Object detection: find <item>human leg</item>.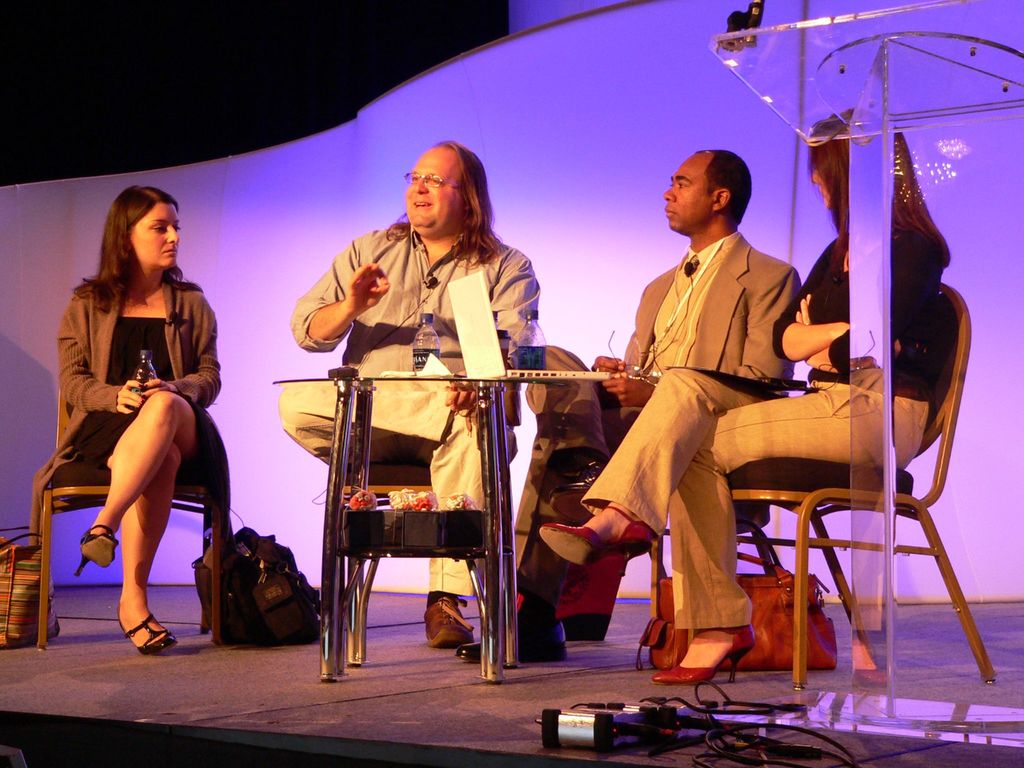
{"left": 409, "top": 418, "right": 513, "bottom": 640}.
